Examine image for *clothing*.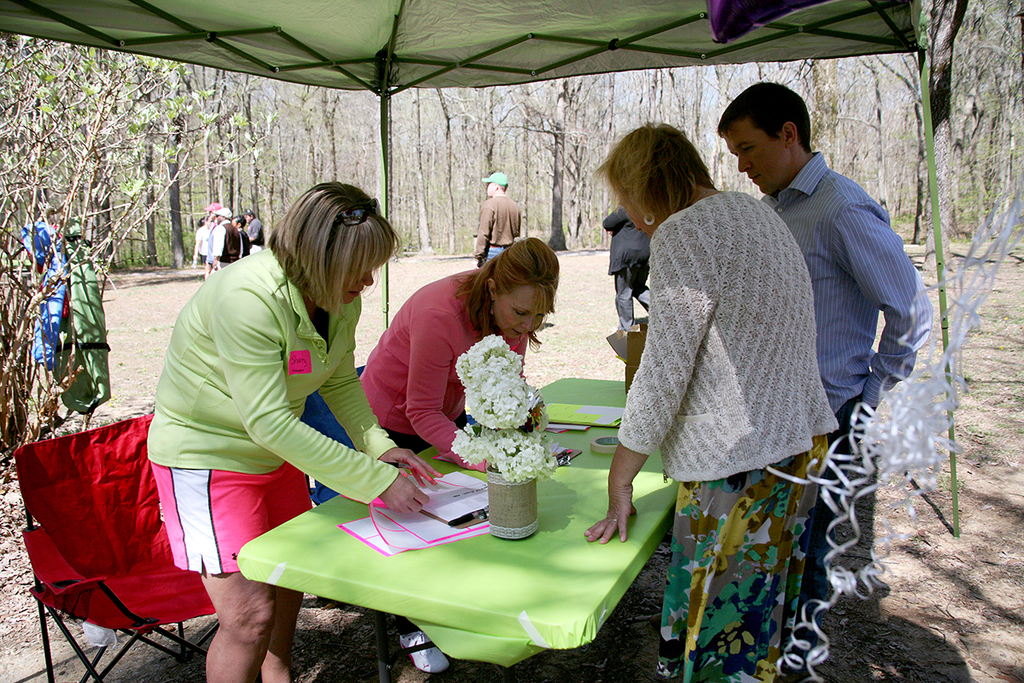
Examination result: 474 193 522 257.
